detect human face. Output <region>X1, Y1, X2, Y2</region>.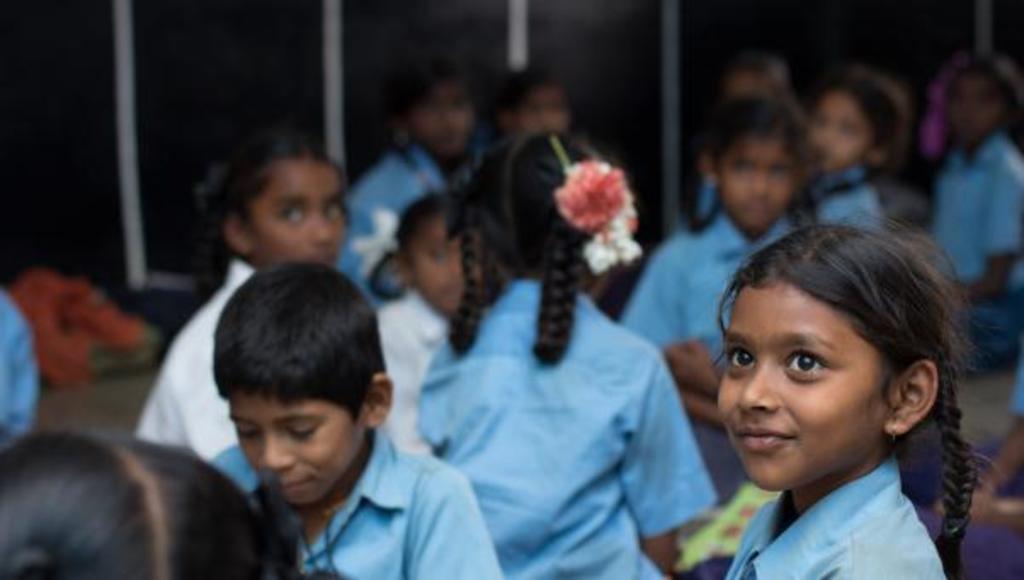
<region>410, 73, 473, 155</region>.
